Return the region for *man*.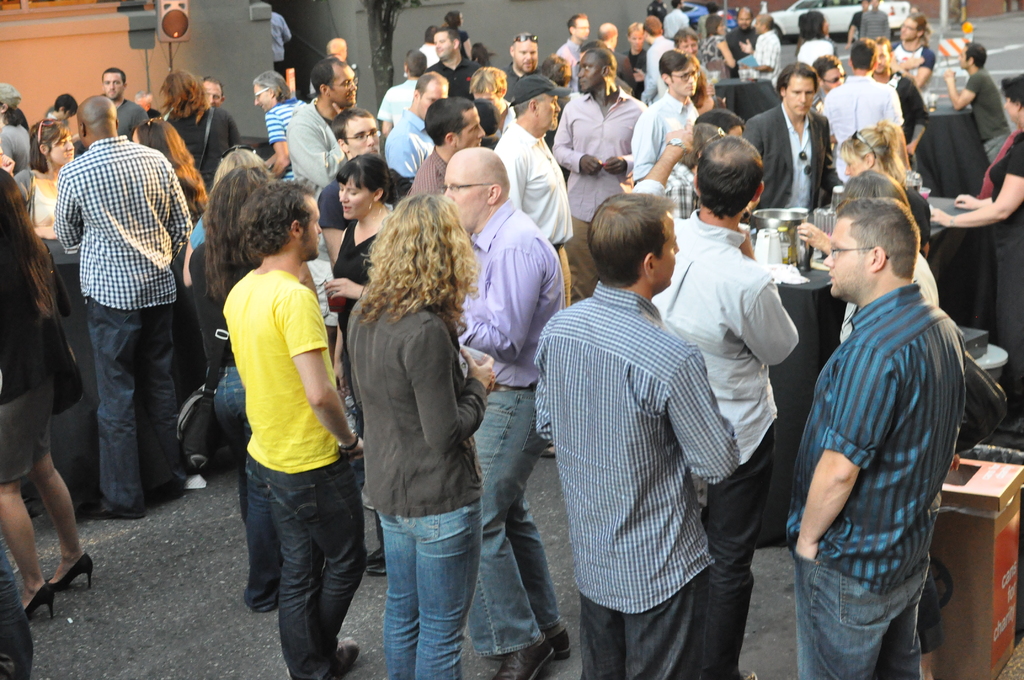
rect(443, 149, 570, 679).
